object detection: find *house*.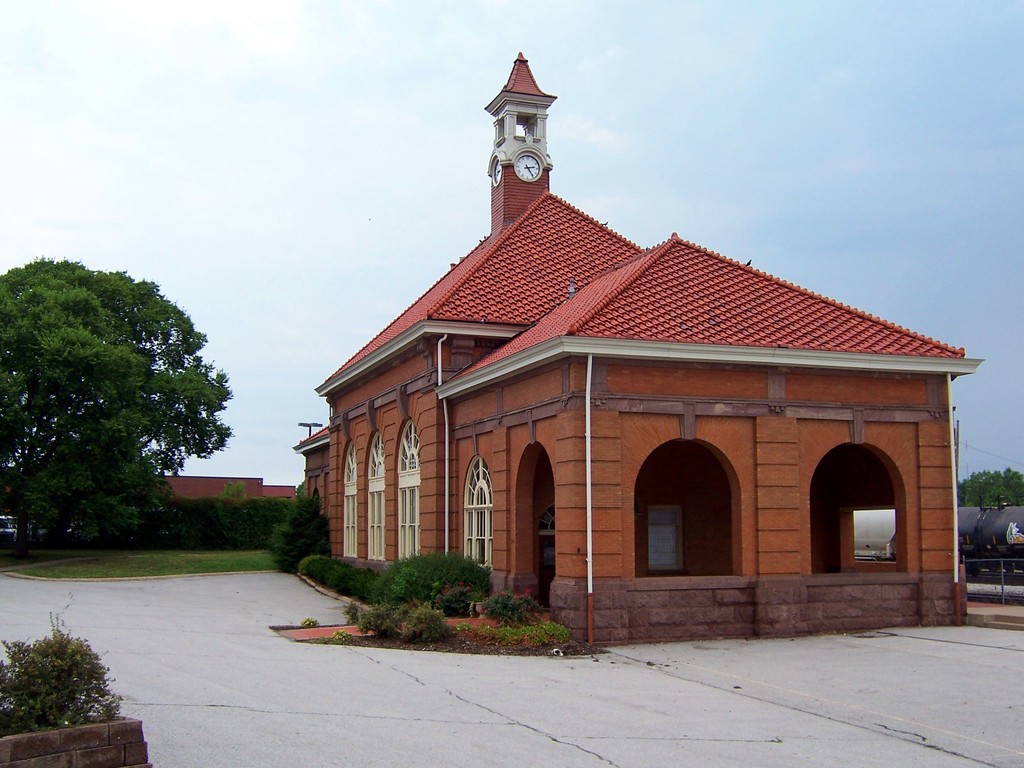
locate(284, 47, 971, 643).
